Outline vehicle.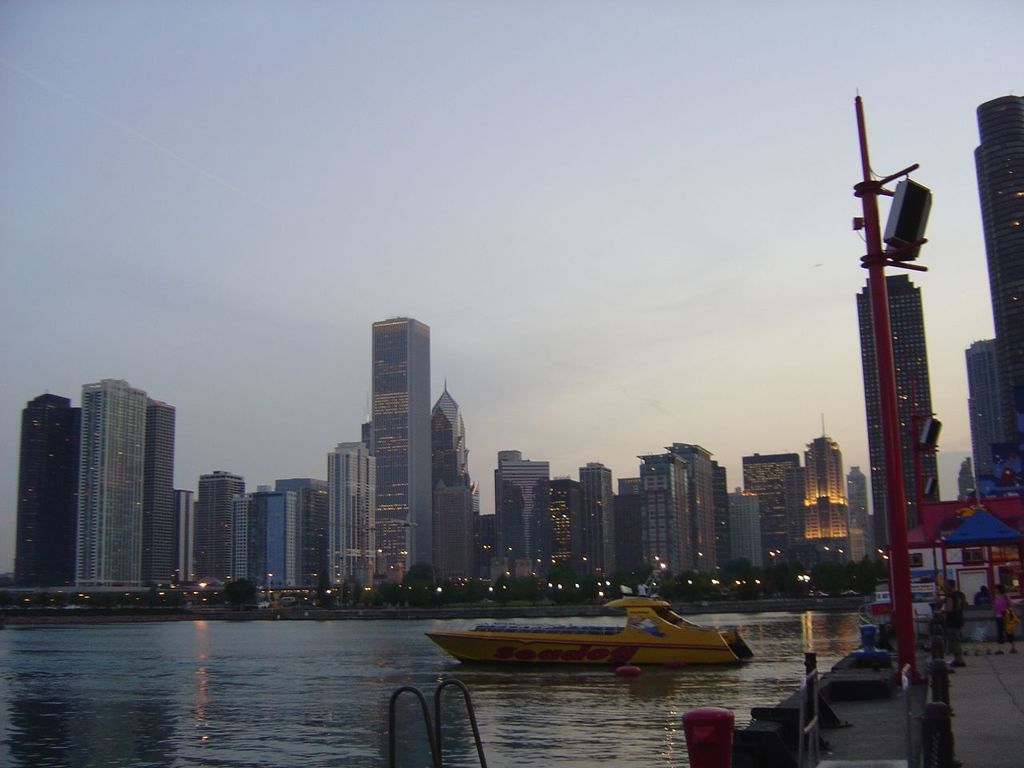
Outline: (left=427, top=591, right=749, bottom=677).
